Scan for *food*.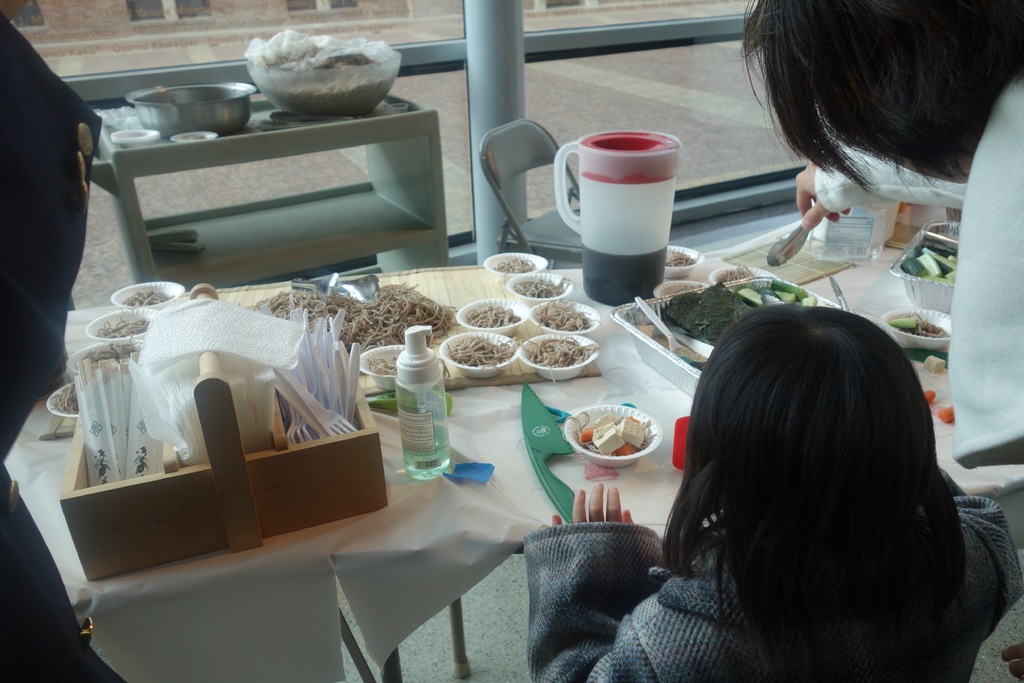
Scan result: x1=47 y1=381 x2=79 y2=413.
